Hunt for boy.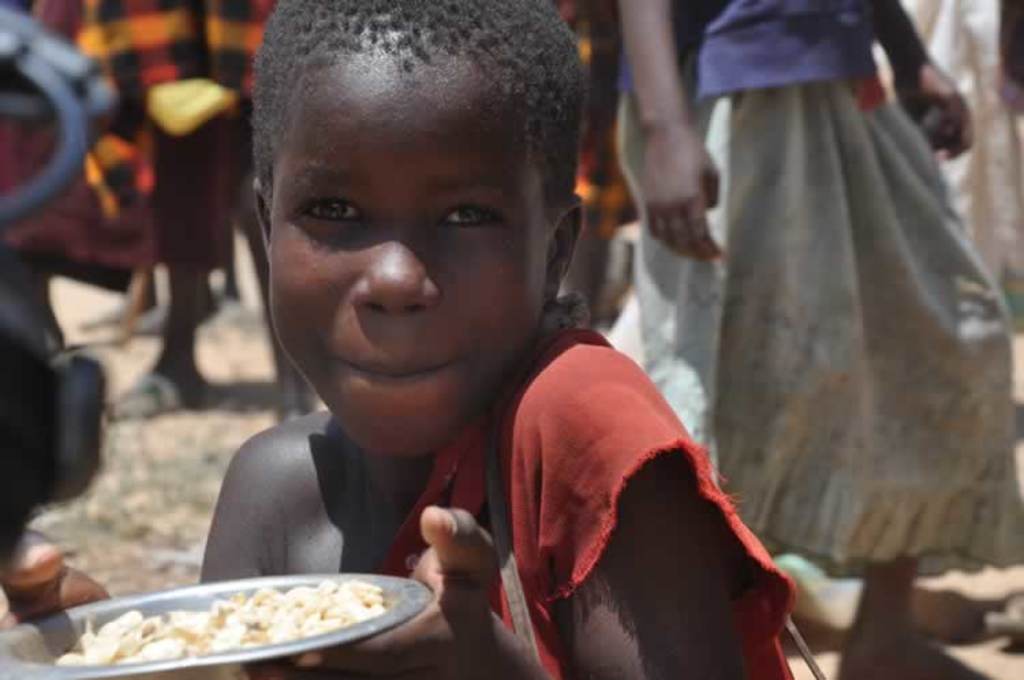
Hunted down at (left=1, top=0, right=796, bottom=679).
